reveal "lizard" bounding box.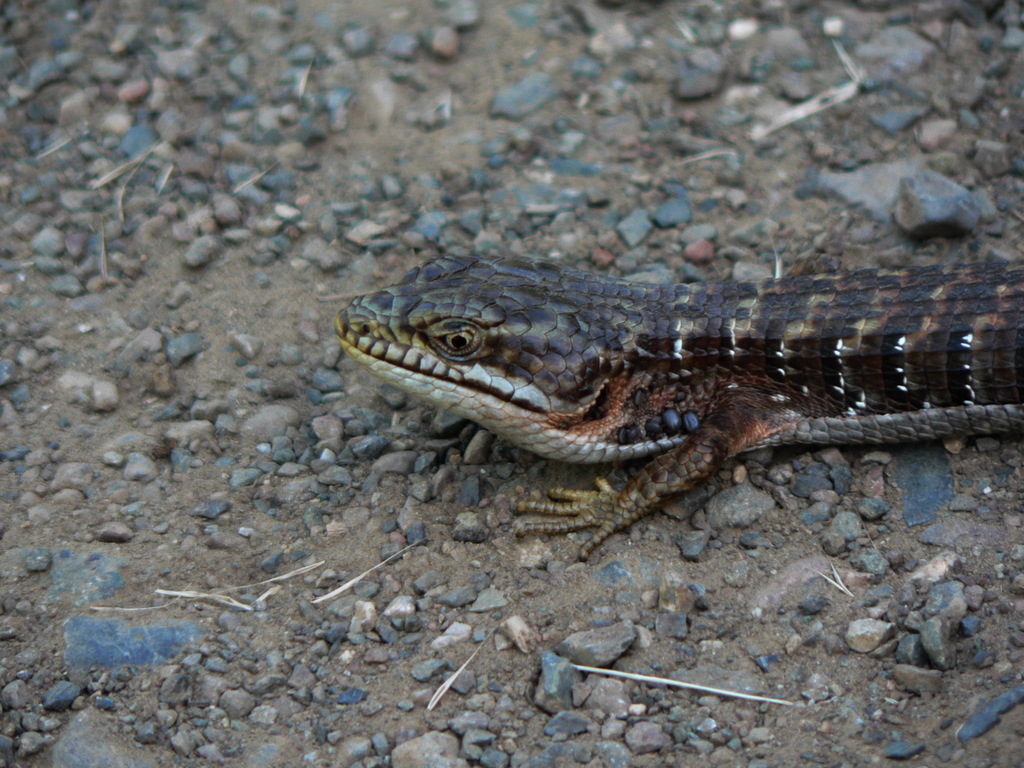
Revealed: box=[342, 248, 1023, 605].
